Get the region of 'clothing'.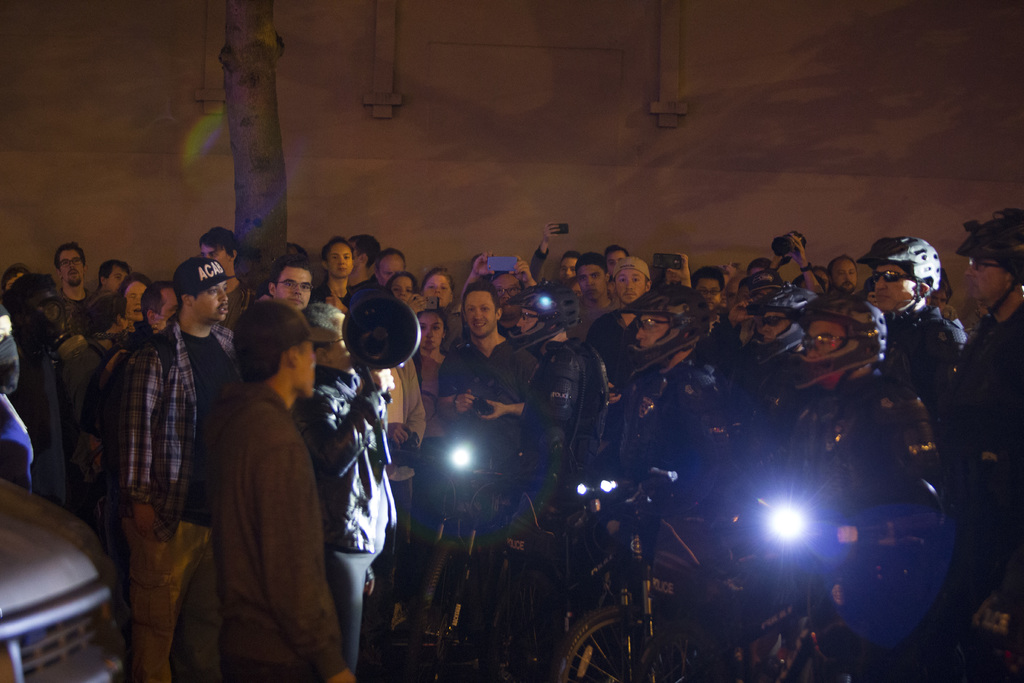
[left=436, top=340, right=536, bottom=508].
